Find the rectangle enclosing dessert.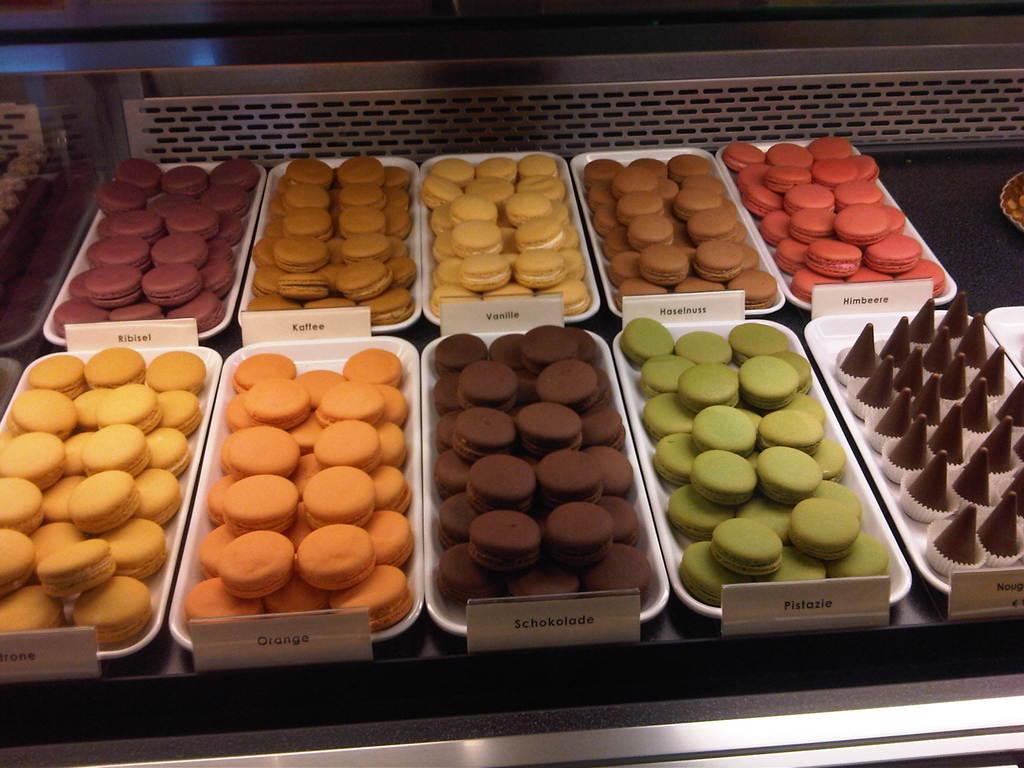
region(372, 423, 403, 465).
